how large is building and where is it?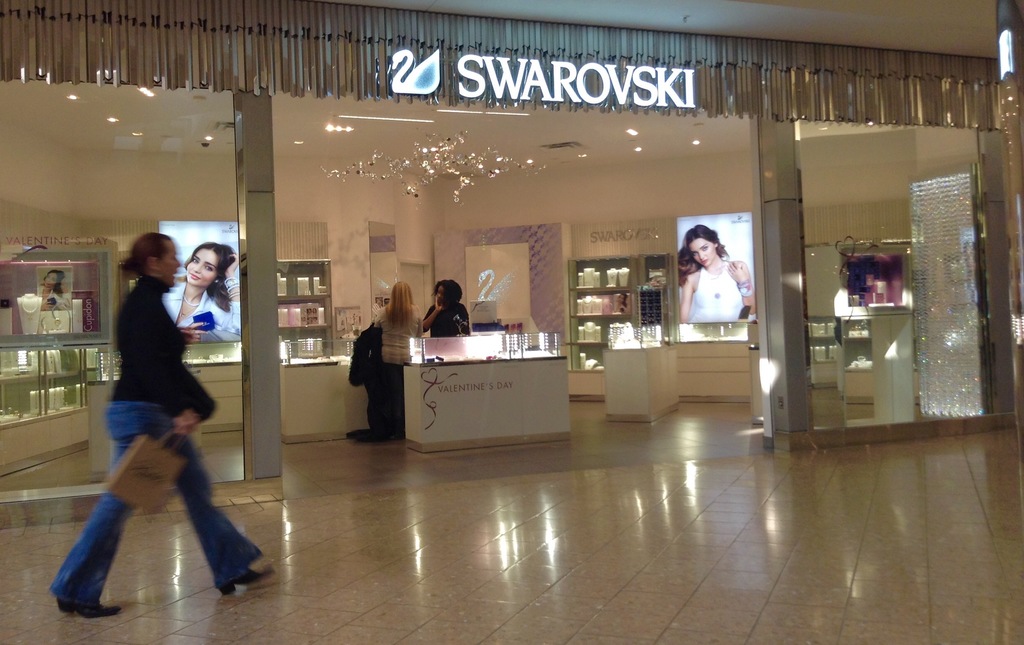
Bounding box: [0, 0, 1023, 639].
